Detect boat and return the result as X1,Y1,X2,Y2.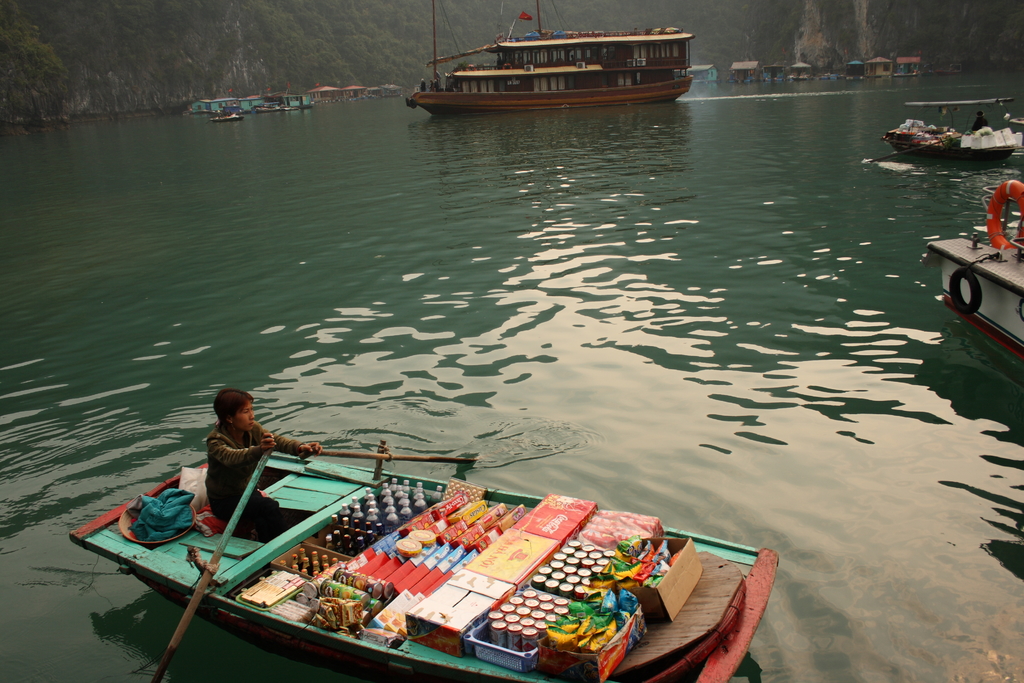
916,177,1023,359.
